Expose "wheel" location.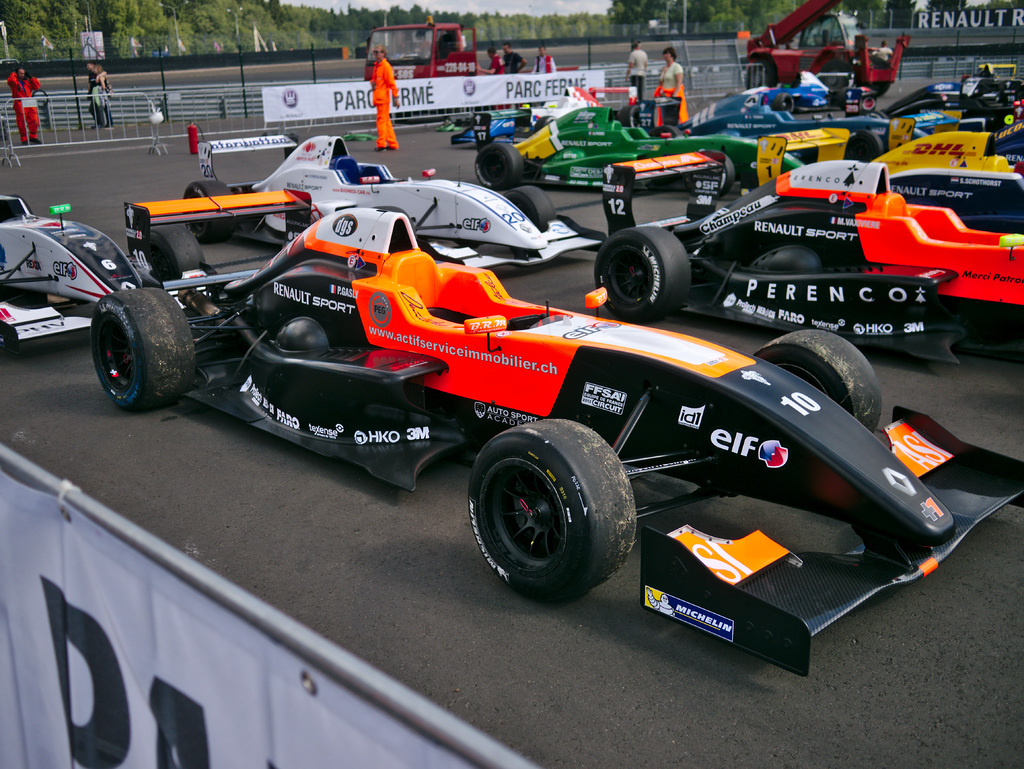
Exposed at 844/129/883/161.
